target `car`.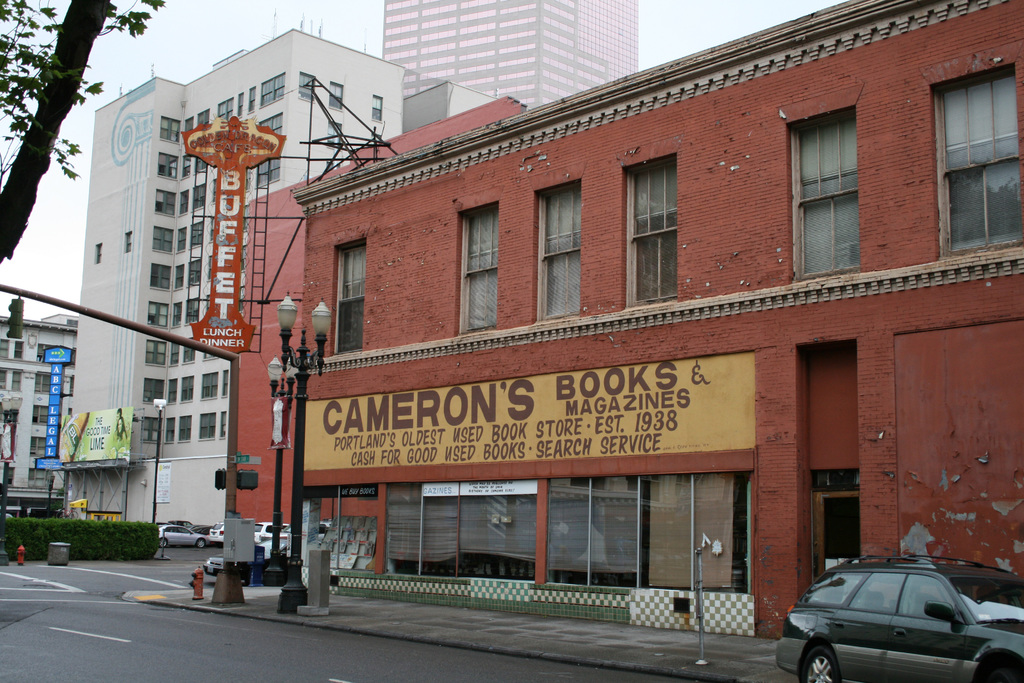
Target region: {"x1": 204, "y1": 538, "x2": 285, "y2": 579}.
